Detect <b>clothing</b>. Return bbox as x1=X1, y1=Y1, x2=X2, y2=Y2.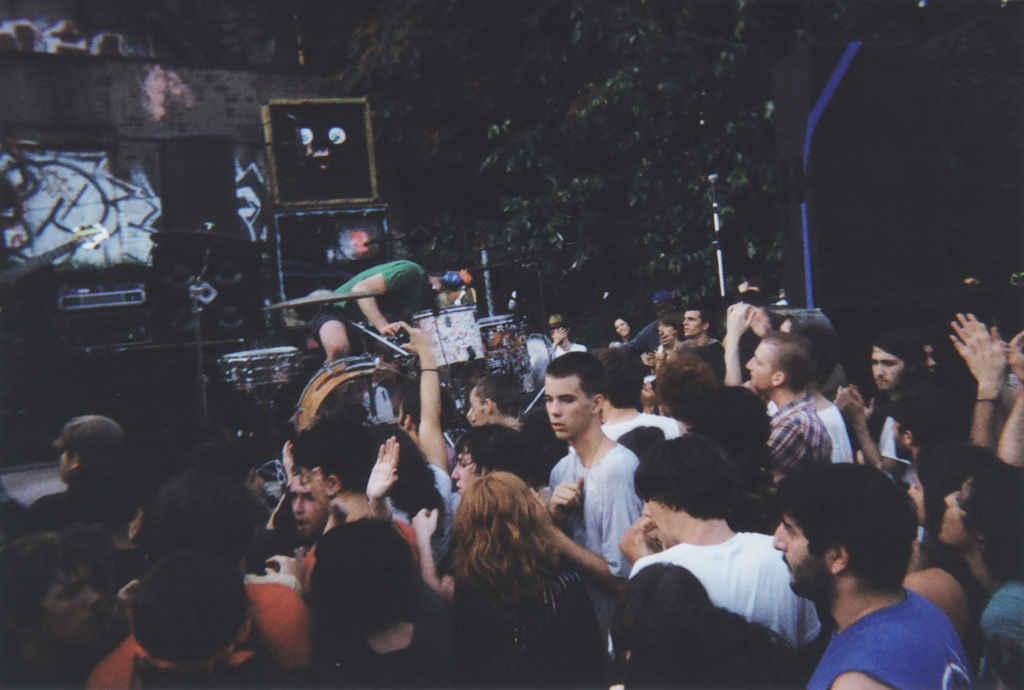
x1=548, y1=341, x2=580, y2=363.
